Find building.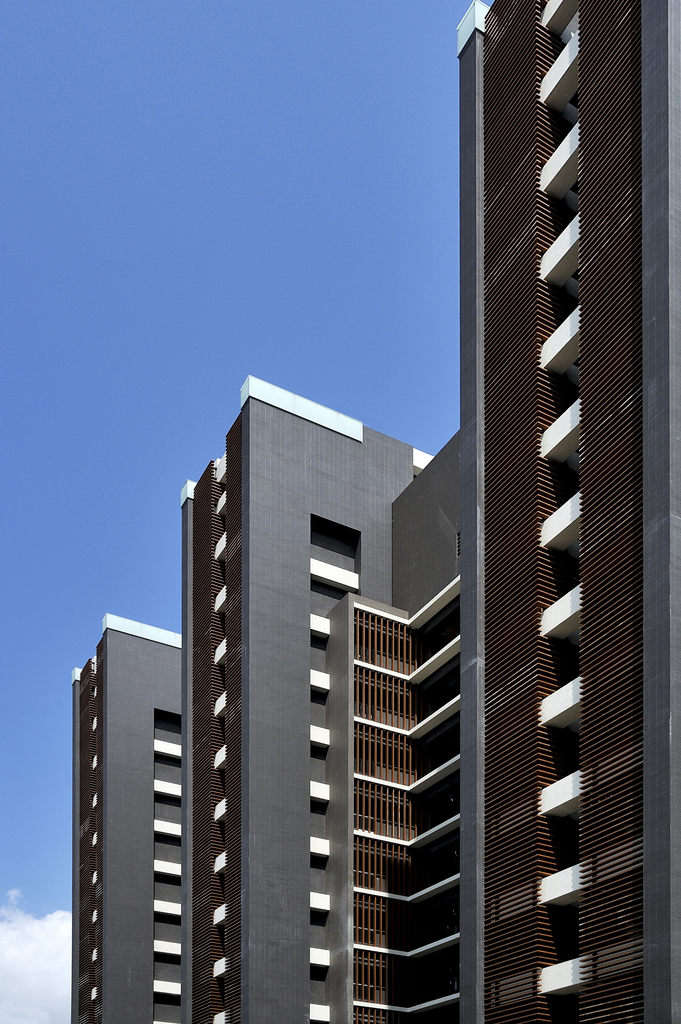
left=67, top=616, right=182, bottom=1020.
